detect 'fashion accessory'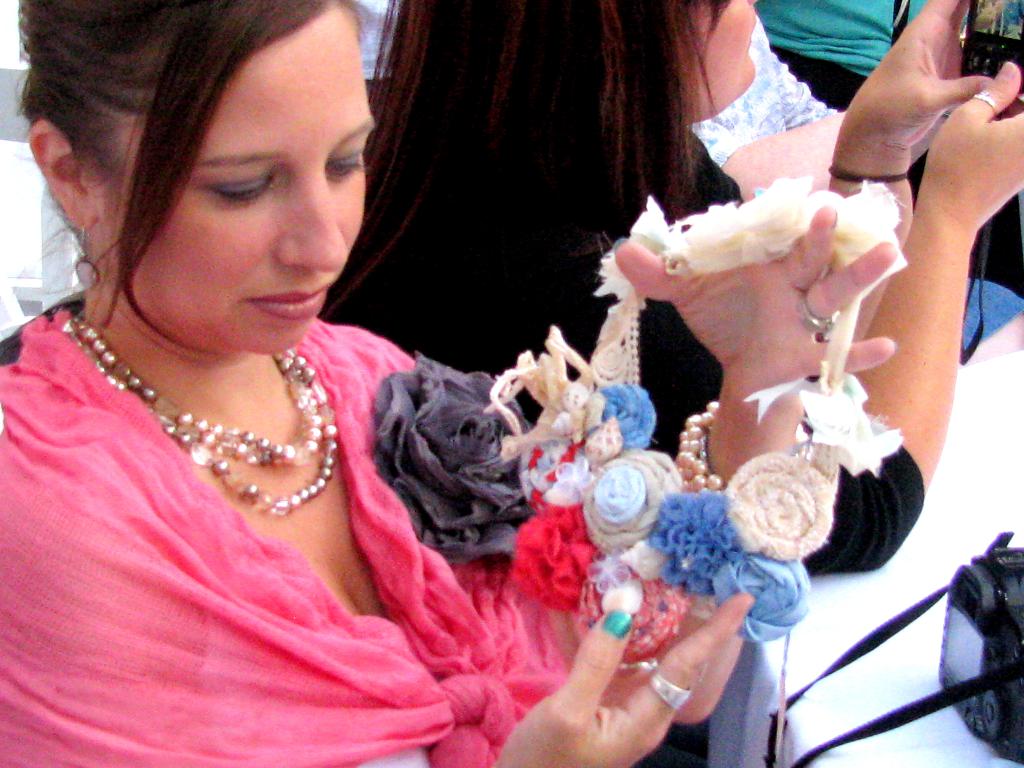
63, 311, 338, 518
